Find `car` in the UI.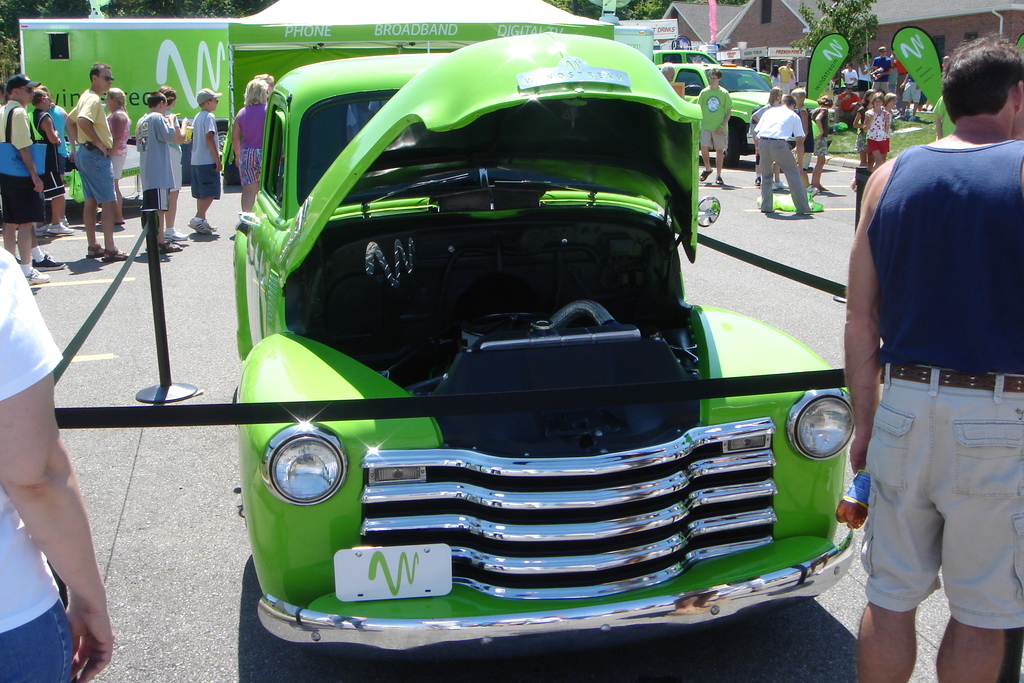
UI element at <region>201, 49, 846, 662</region>.
